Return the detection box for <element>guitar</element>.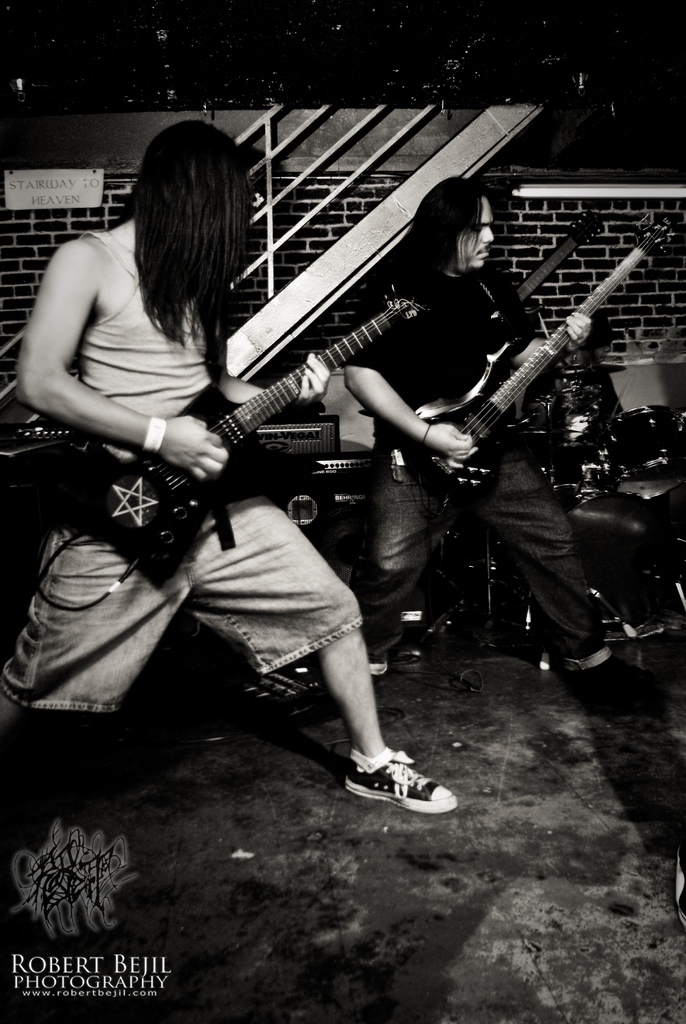
[left=507, top=204, right=612, bottom=333].
